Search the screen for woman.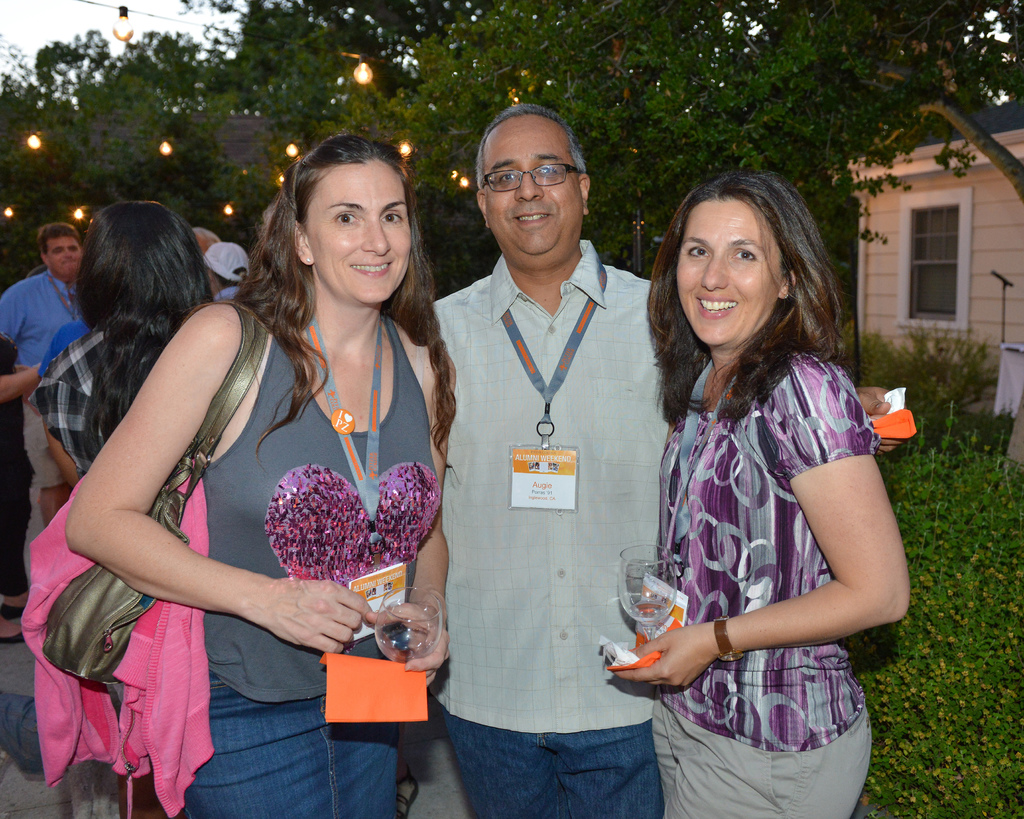
Found at l=119, t=143, r=456, b=795.
